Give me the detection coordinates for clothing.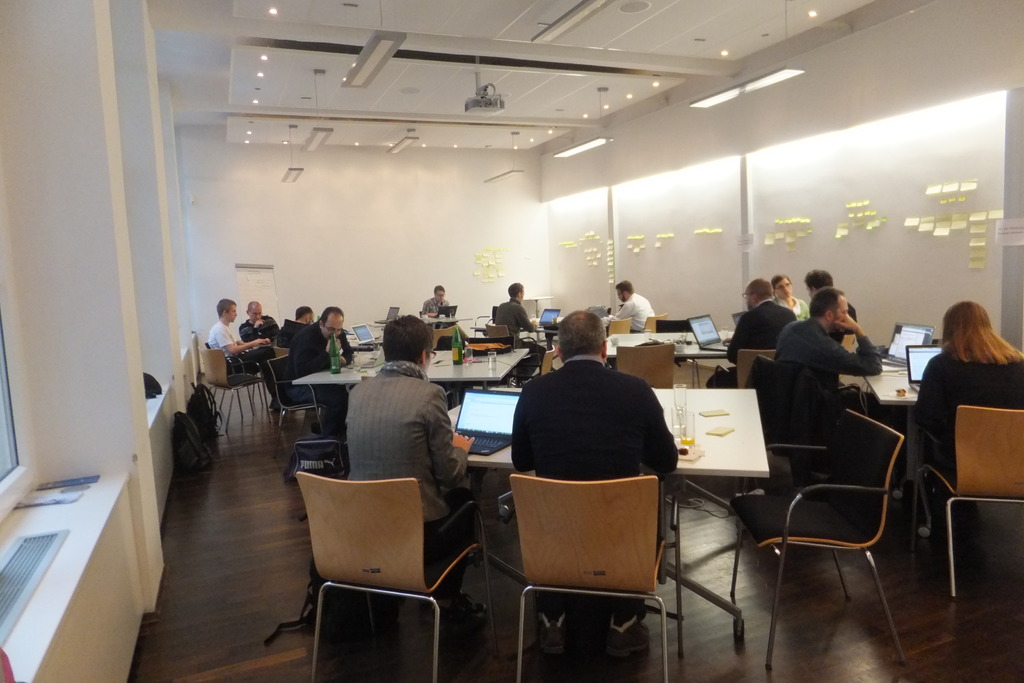
(x1=703, y1=294, x2=803, y2=394).
